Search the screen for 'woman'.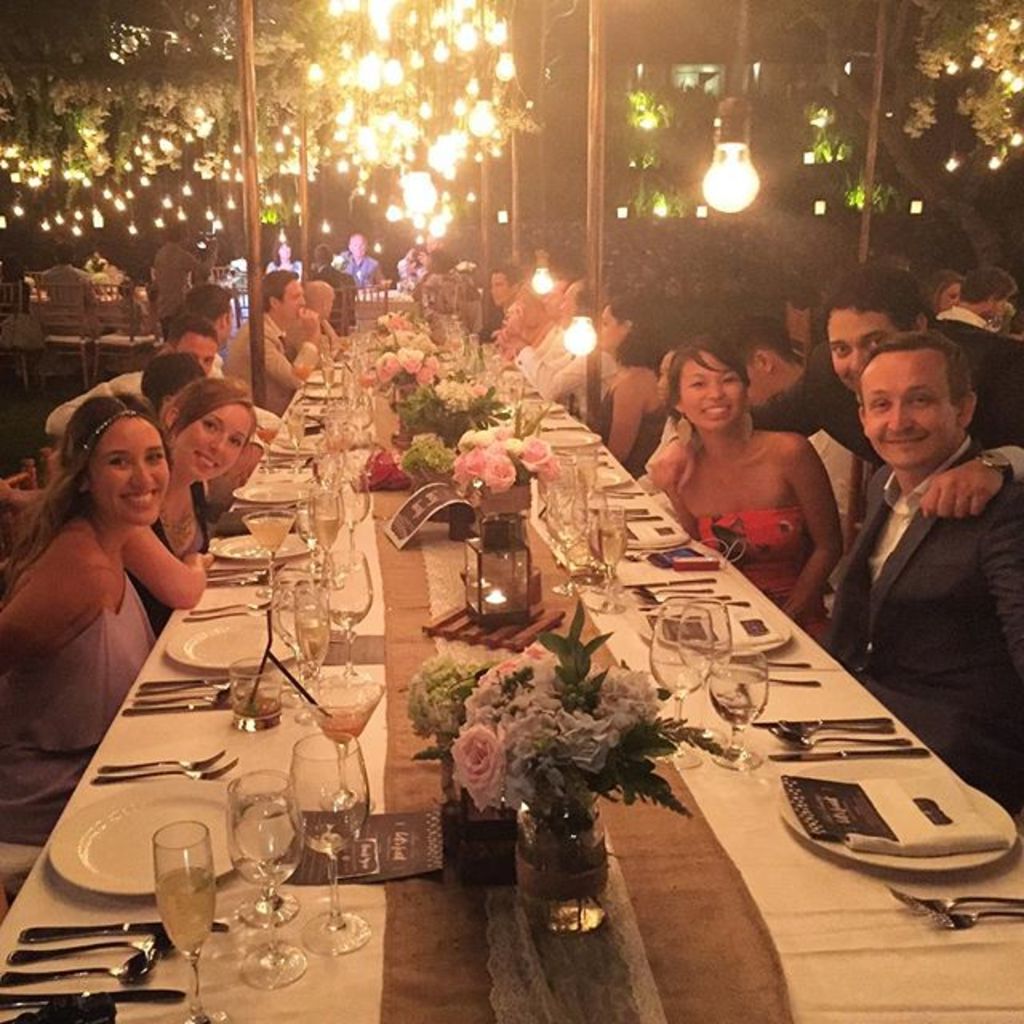
Found at [left=651, top=330, right=842, bottom=638].
